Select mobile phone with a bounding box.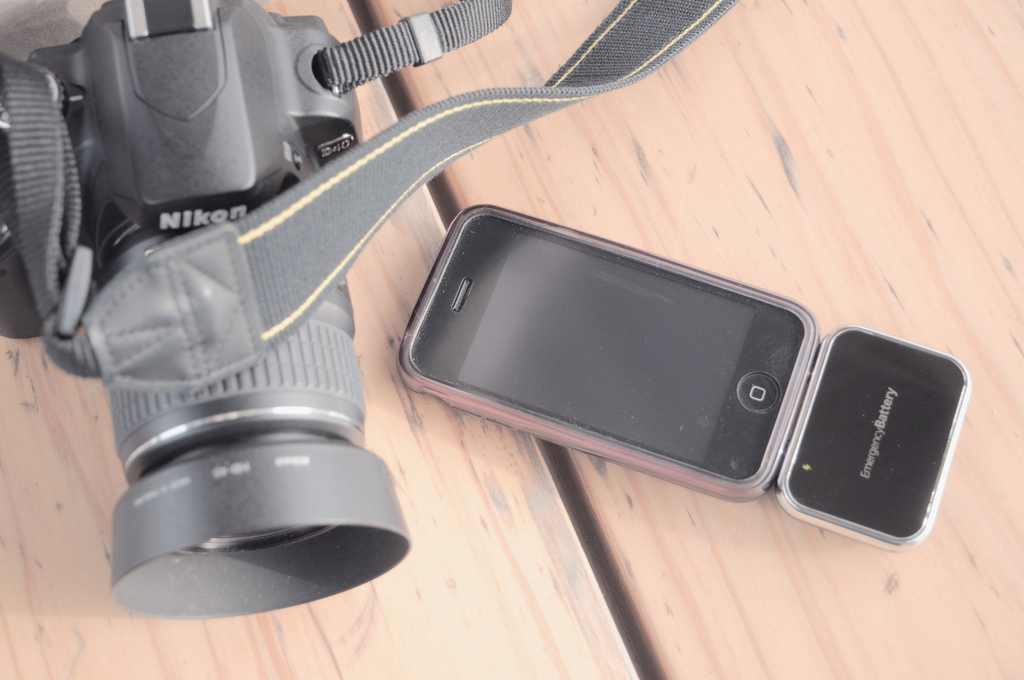
box(388, 191, 886, 523).
